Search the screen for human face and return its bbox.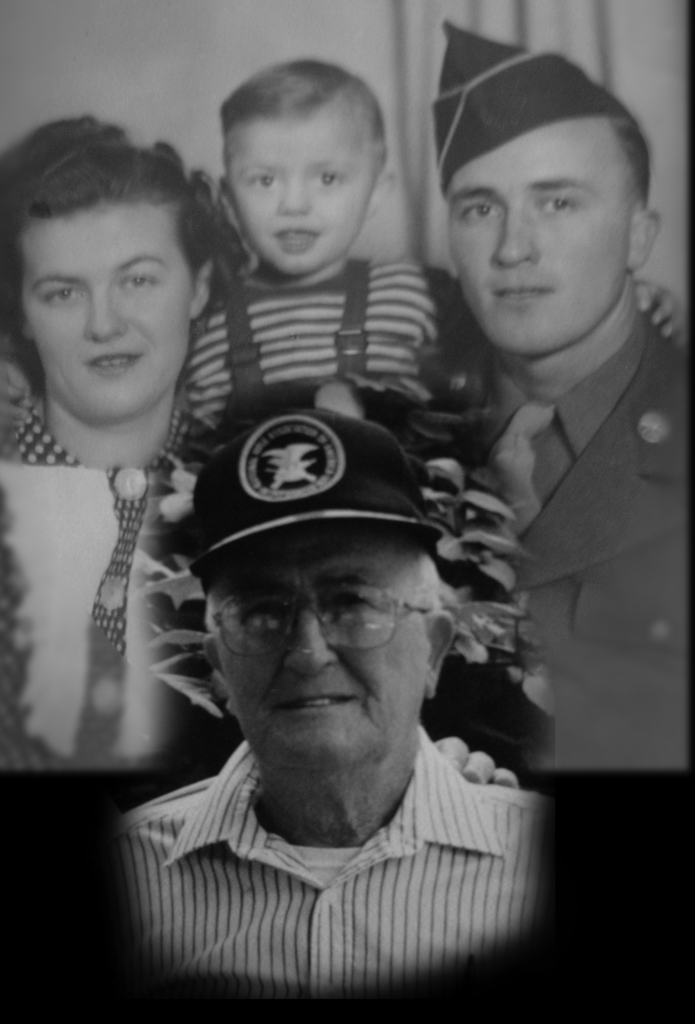
Found: [221,535,432,763].
